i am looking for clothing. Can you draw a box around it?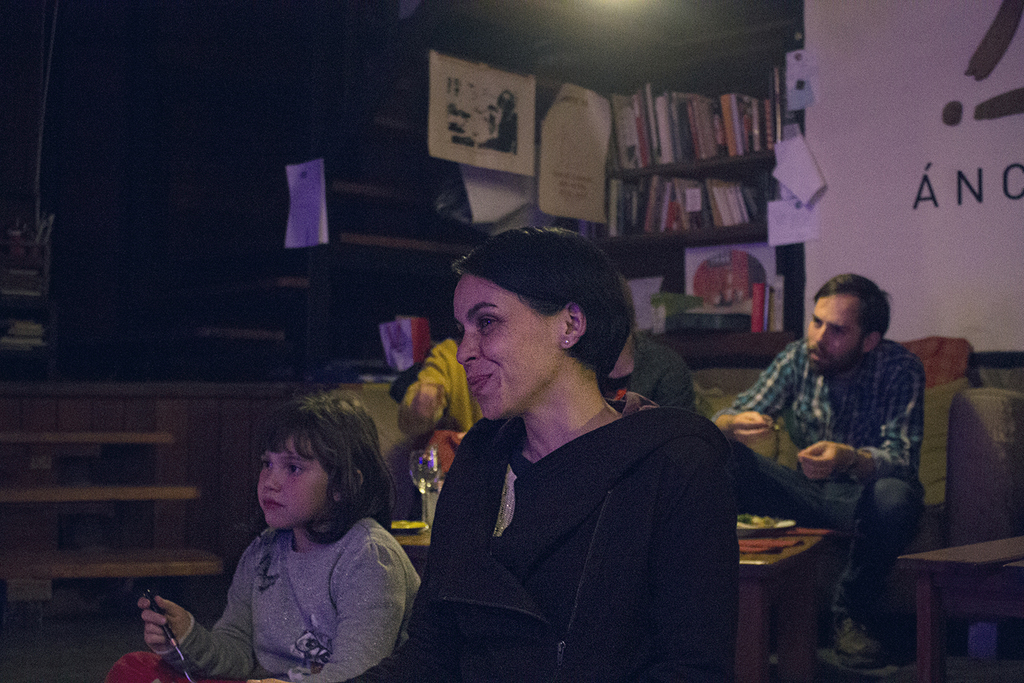
Sure, the bounding box is bbox=(144, 515, 428, 682).
